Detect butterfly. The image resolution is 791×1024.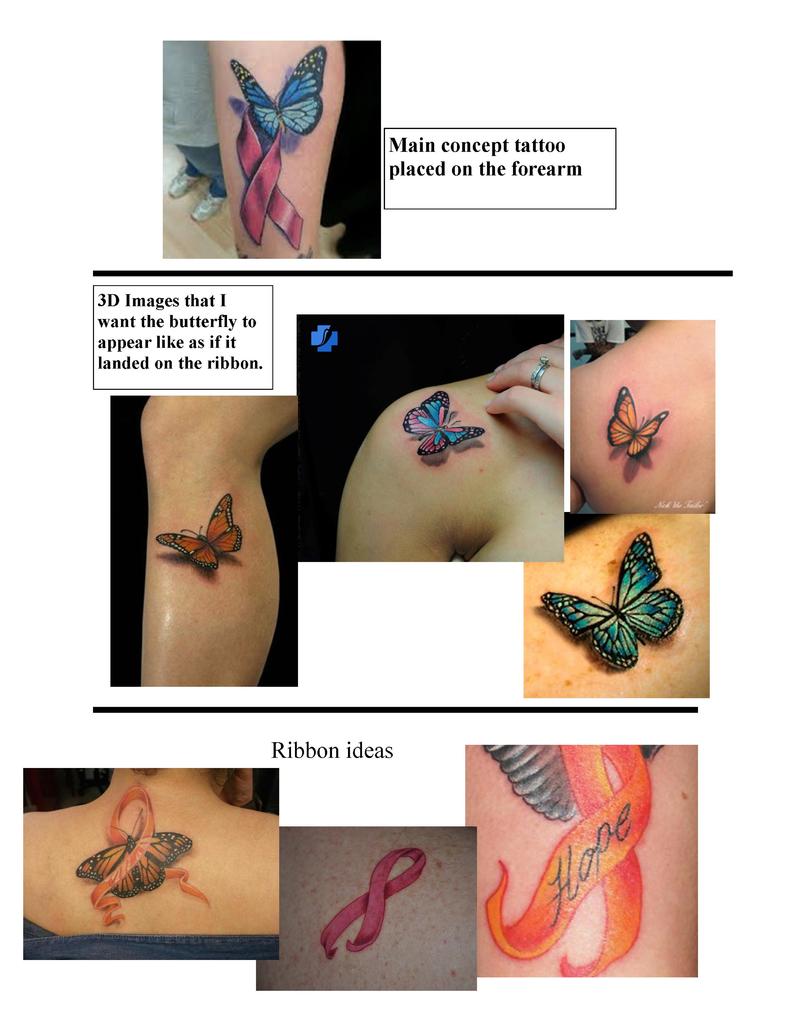
{"x1": 152, "y1": 494, "x2": 244, "y2": 578}.
